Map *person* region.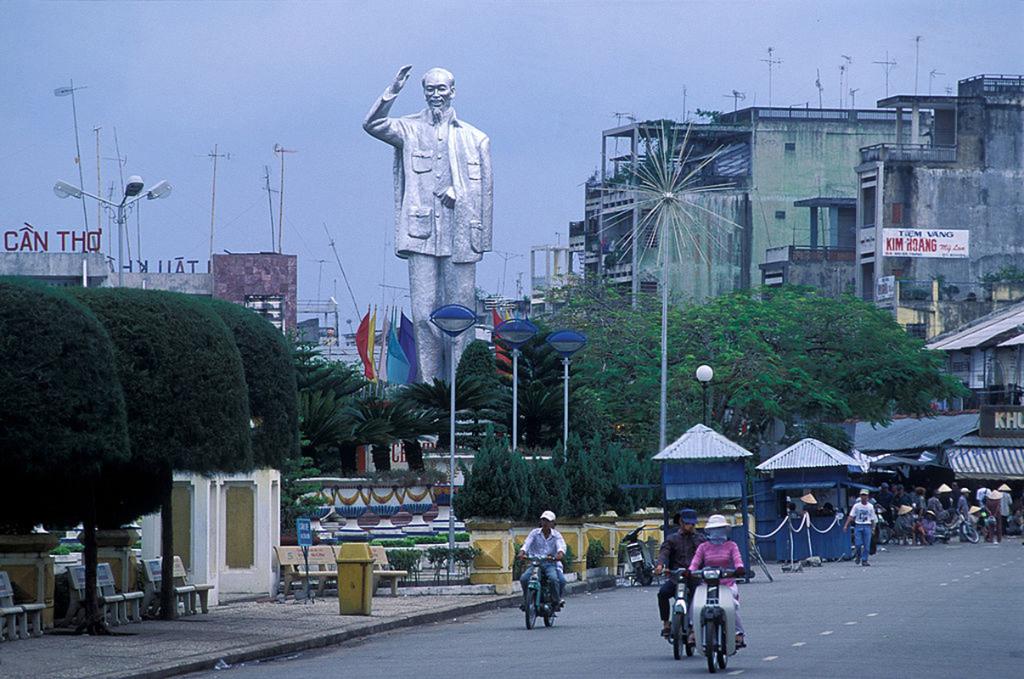
Mapped to bbox=[355, 64, 492, 394].
